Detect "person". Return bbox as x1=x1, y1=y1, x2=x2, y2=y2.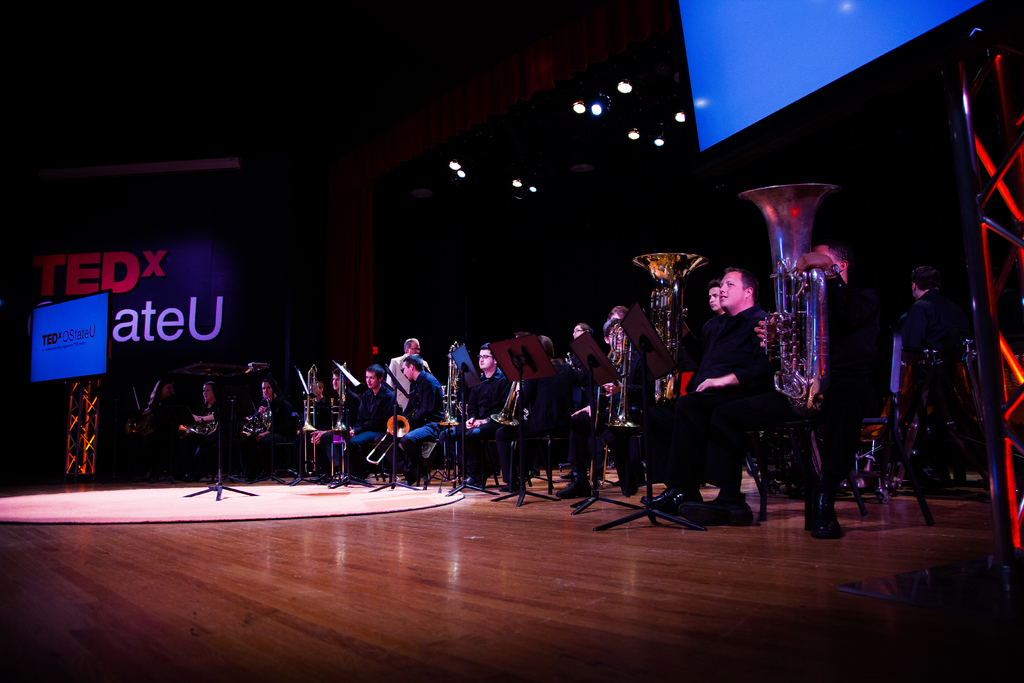
x1=668, y1=277, x2=731, y2=514.
